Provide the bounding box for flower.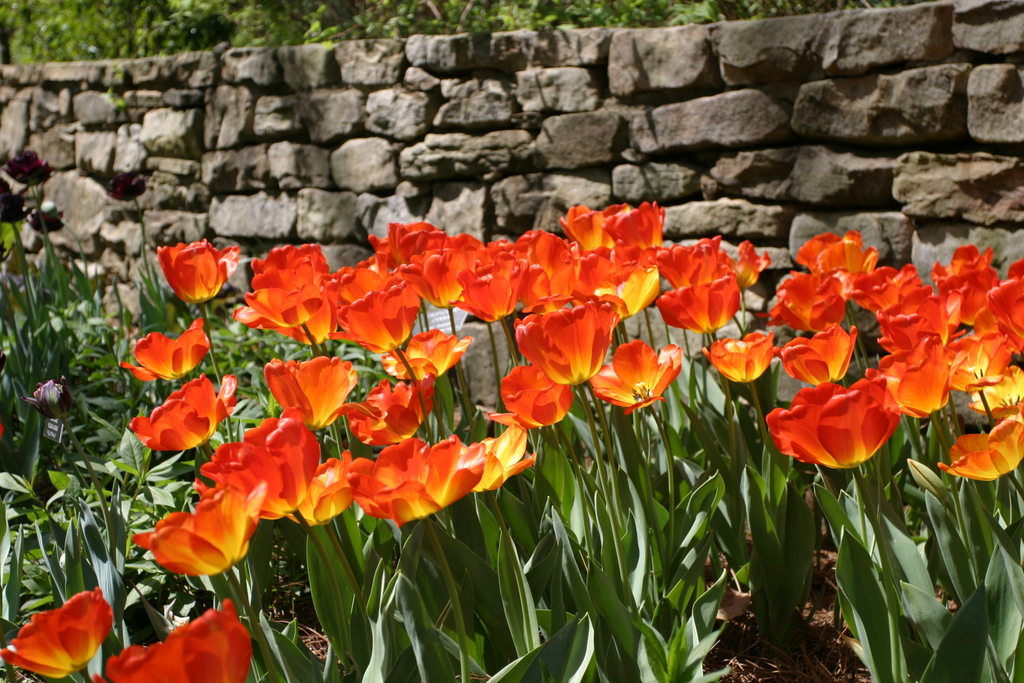
detection(566, 207, 662, 252).
